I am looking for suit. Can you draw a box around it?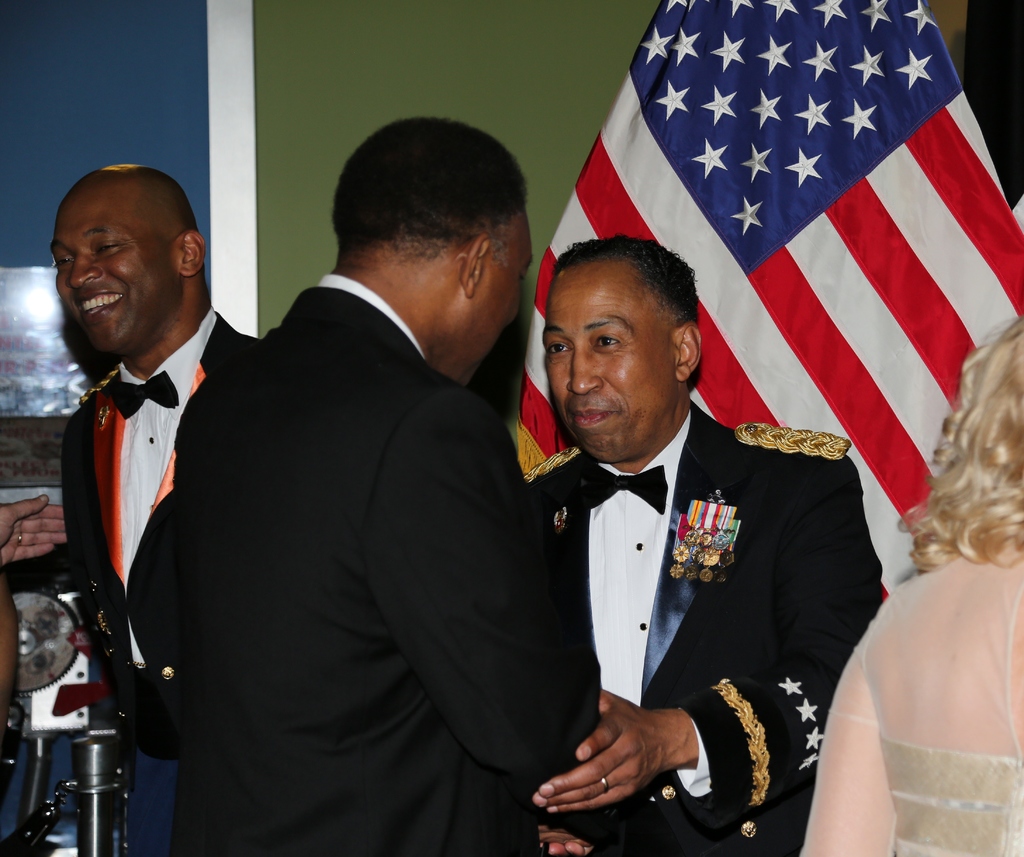
Sure, the bounding box is {"left": 58, "top": 309, "right": 254, "bottom": 767}.
